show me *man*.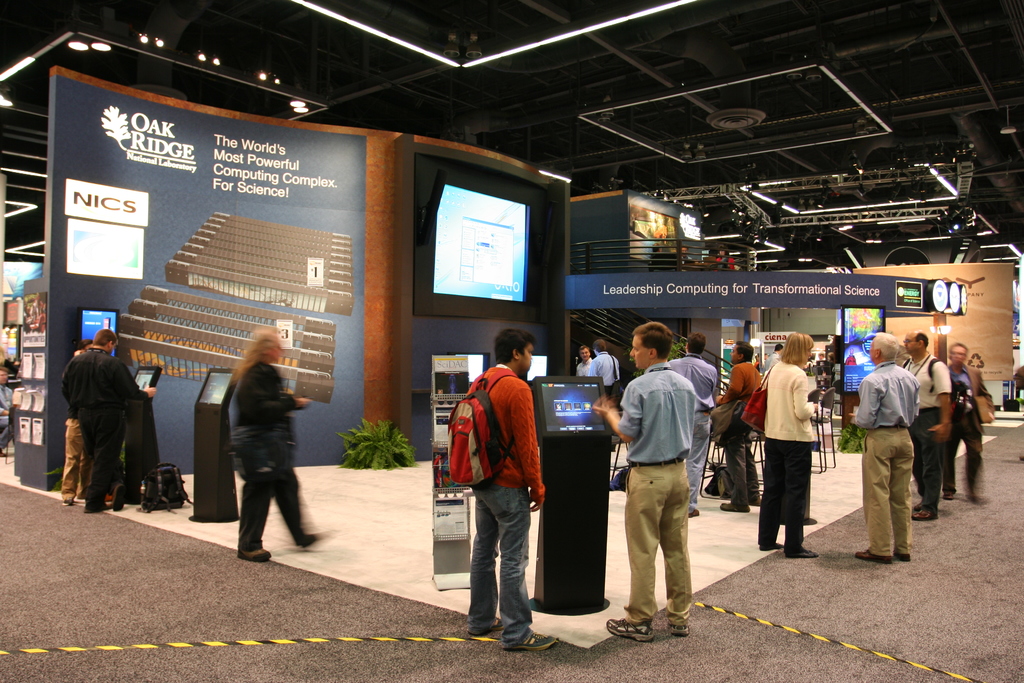
*man* is here: 947/338/996/504.
